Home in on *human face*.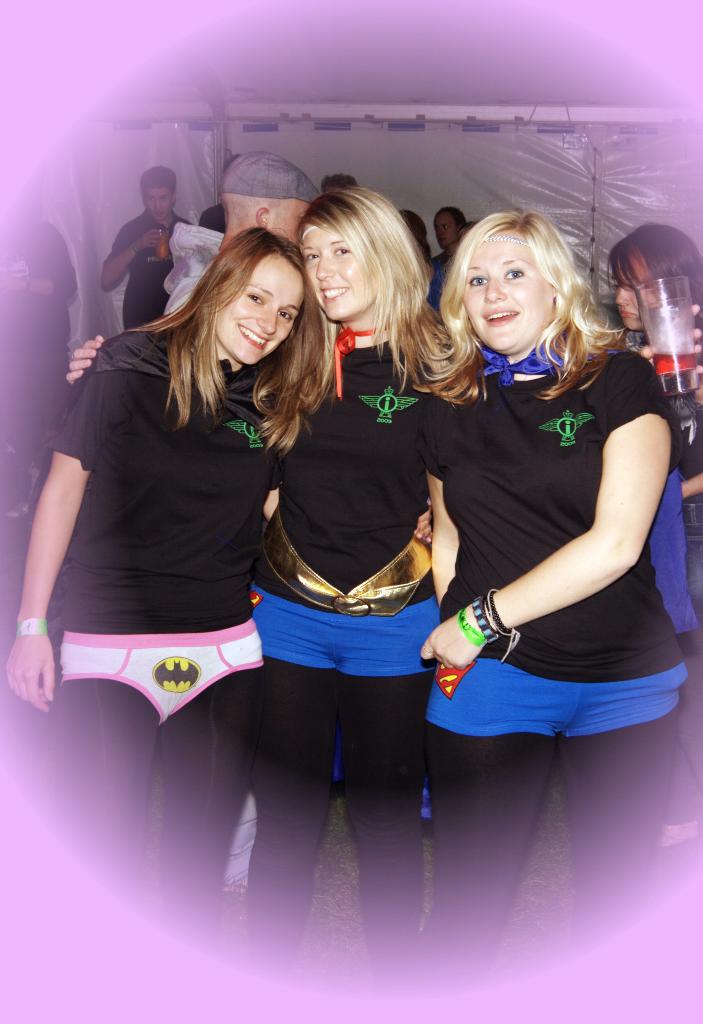
Homed in at [left=145, top=186, right=172, bottom=219].
